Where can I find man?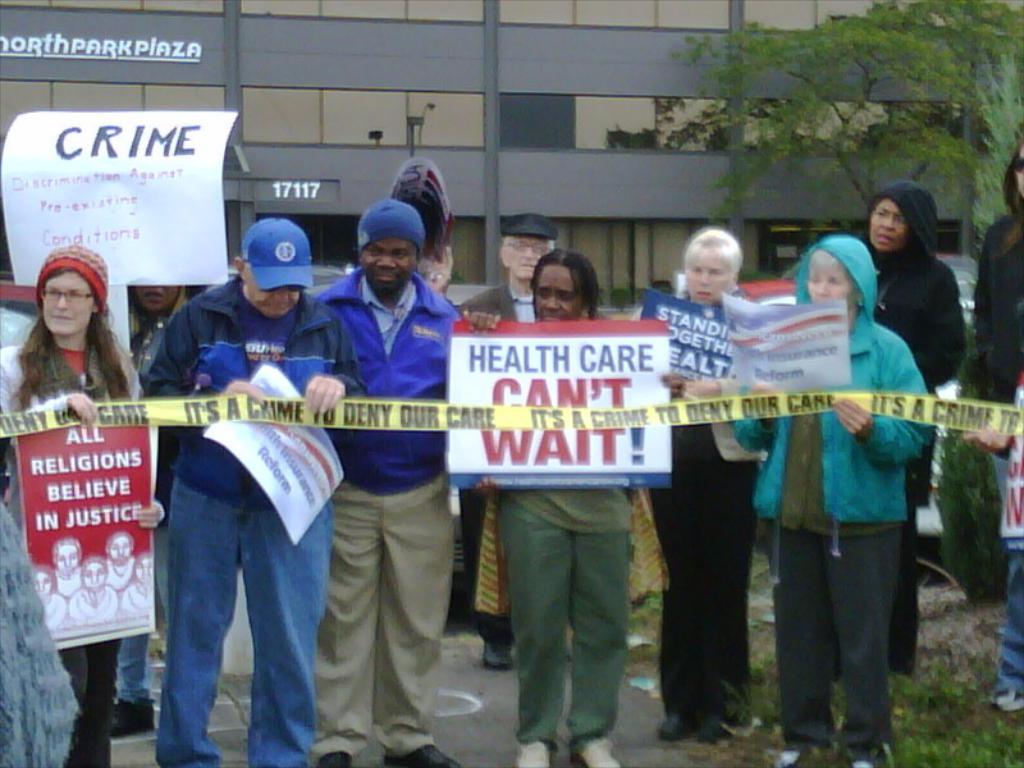
You can find it at (453, 214, 559, 664).
